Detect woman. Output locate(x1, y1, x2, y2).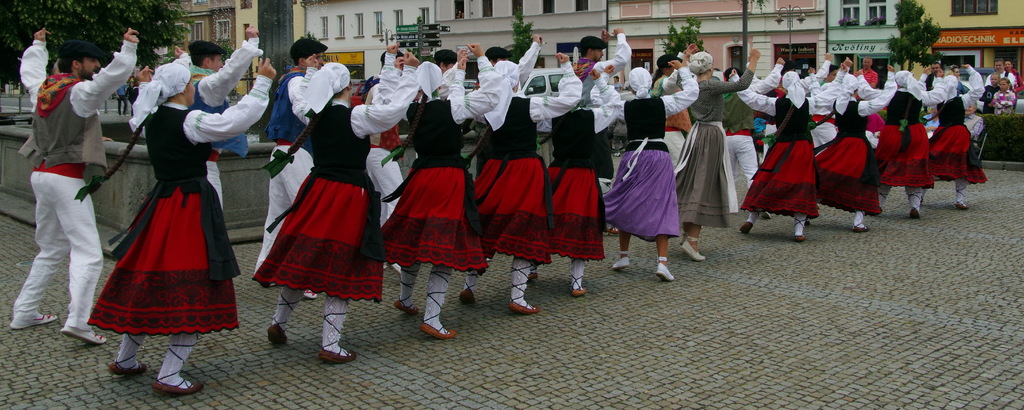
locate(249, 66, 429, 365).
